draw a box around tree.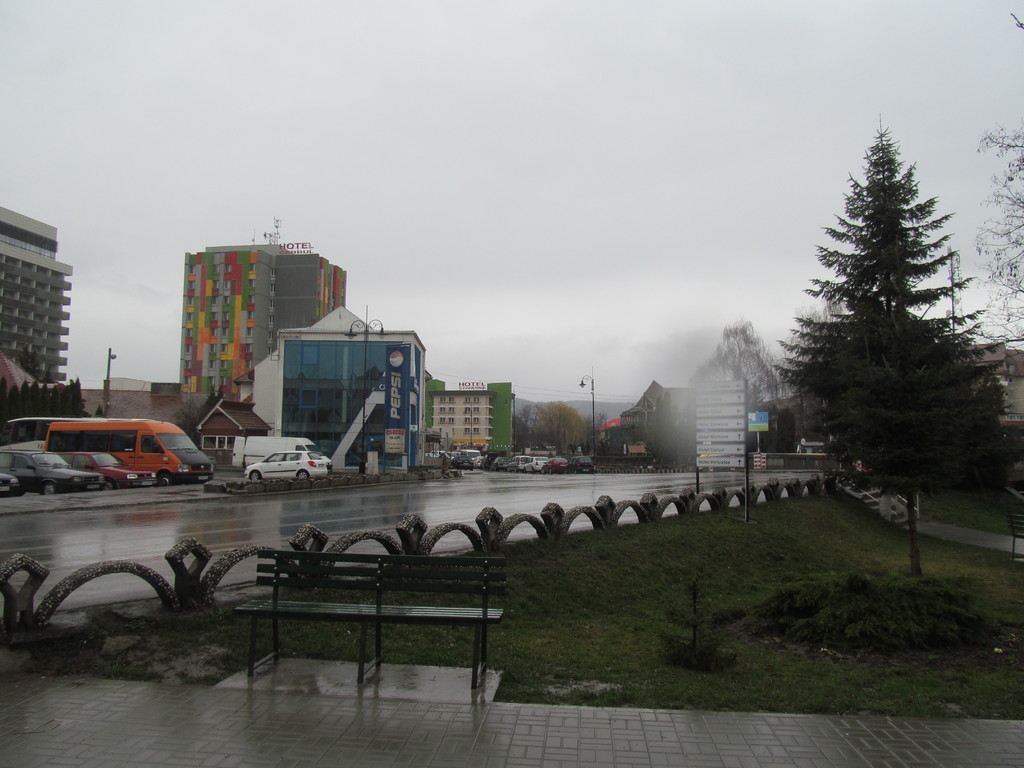
rect(95, 404, 109, 419).
